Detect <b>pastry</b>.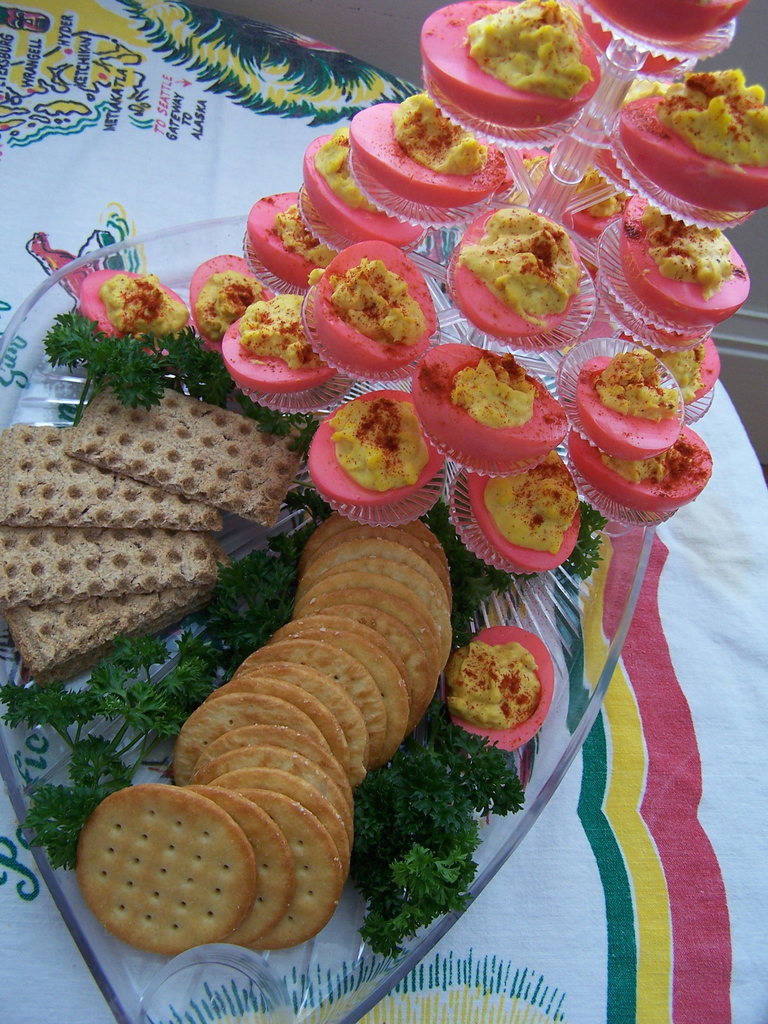
Detected at detection(352, 104, 506, 202).
